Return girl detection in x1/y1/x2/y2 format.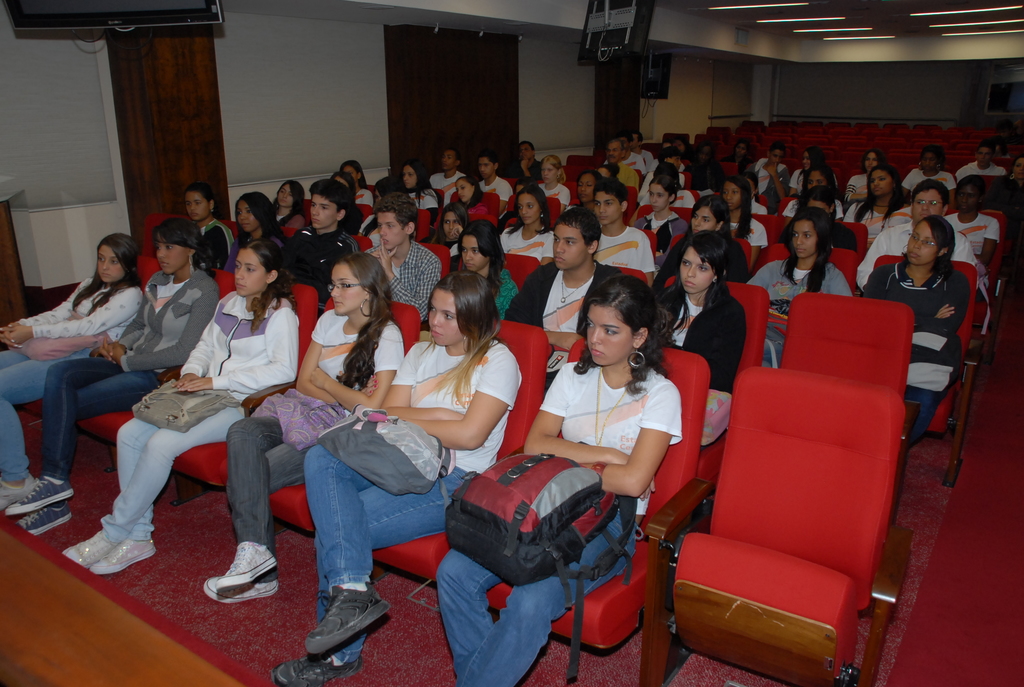
449/220/520/317.
